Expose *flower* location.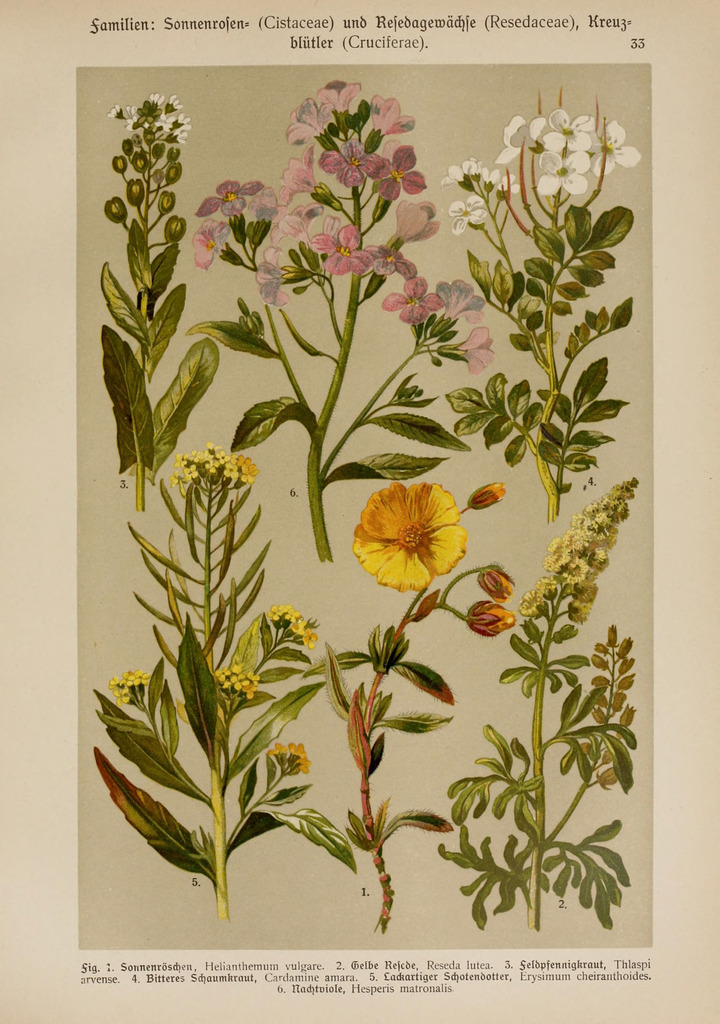
Exposed at 594,118,639,177.
